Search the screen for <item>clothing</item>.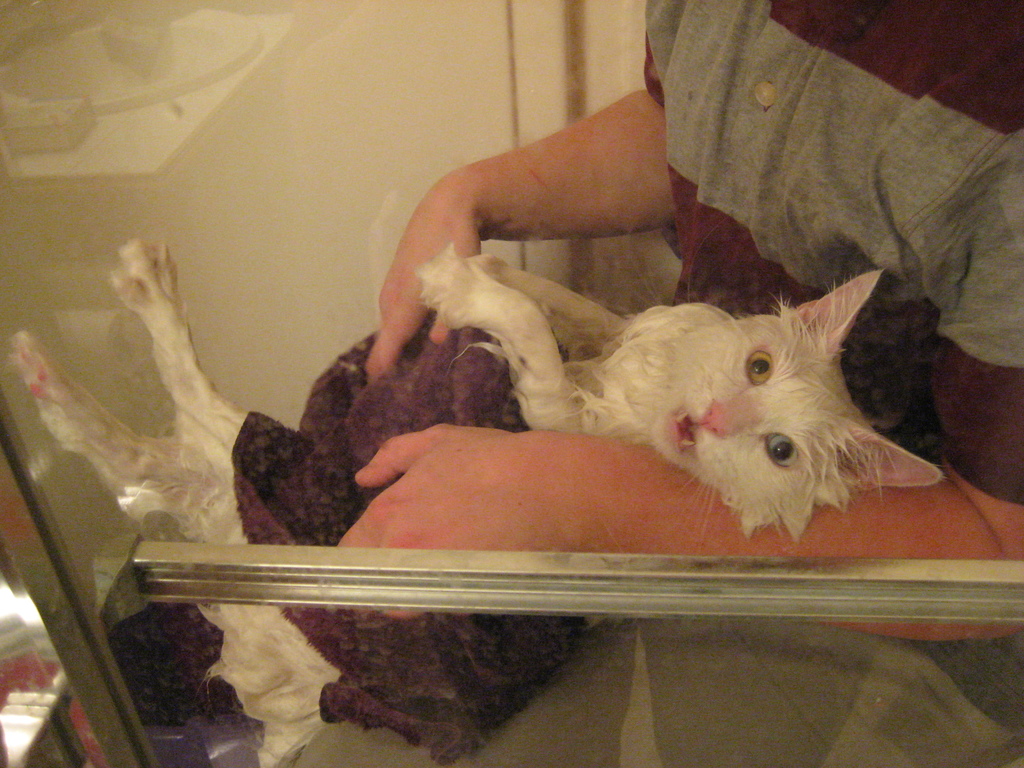
Found at bbox(212, 261, 743, 767).
